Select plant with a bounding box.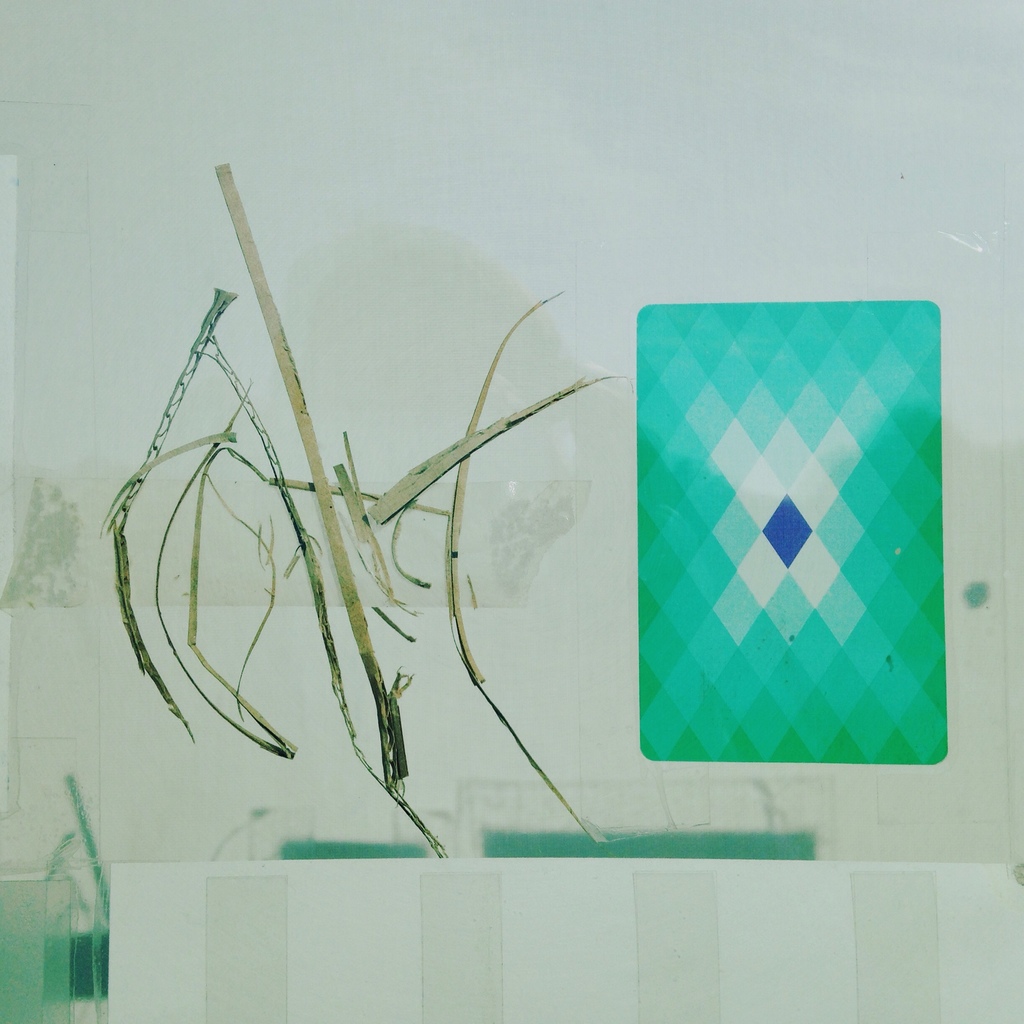
BBox(100, 162, 614, 863).
